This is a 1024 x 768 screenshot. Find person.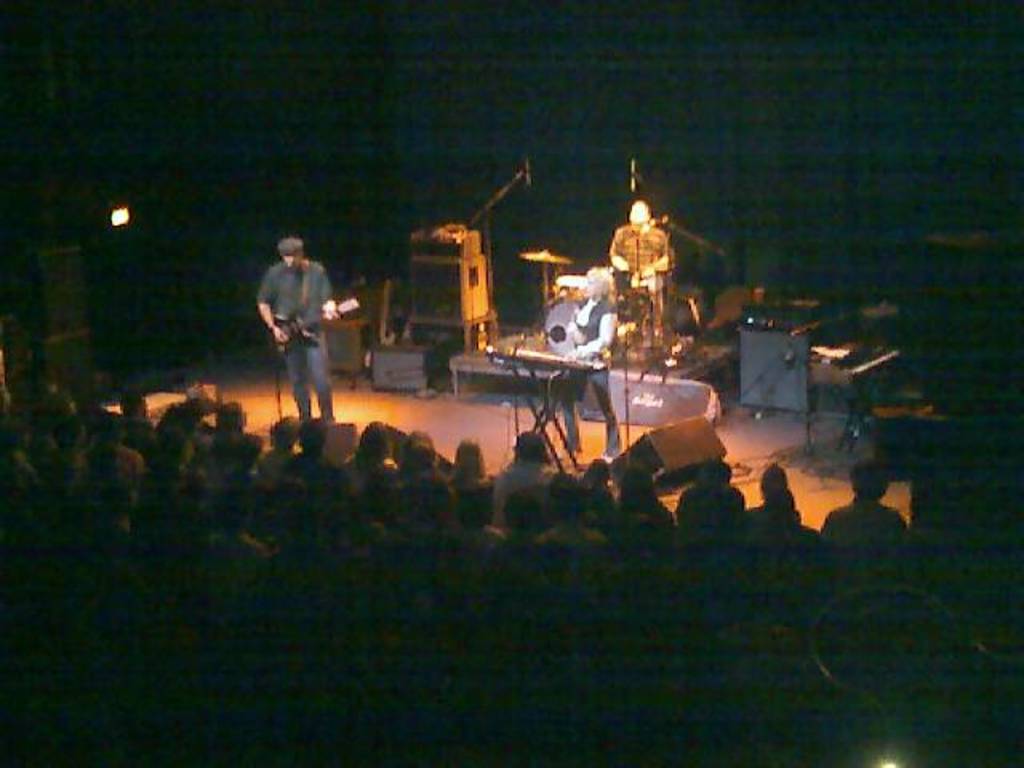
Bounding box: rect(824, 461, 907, 541).
